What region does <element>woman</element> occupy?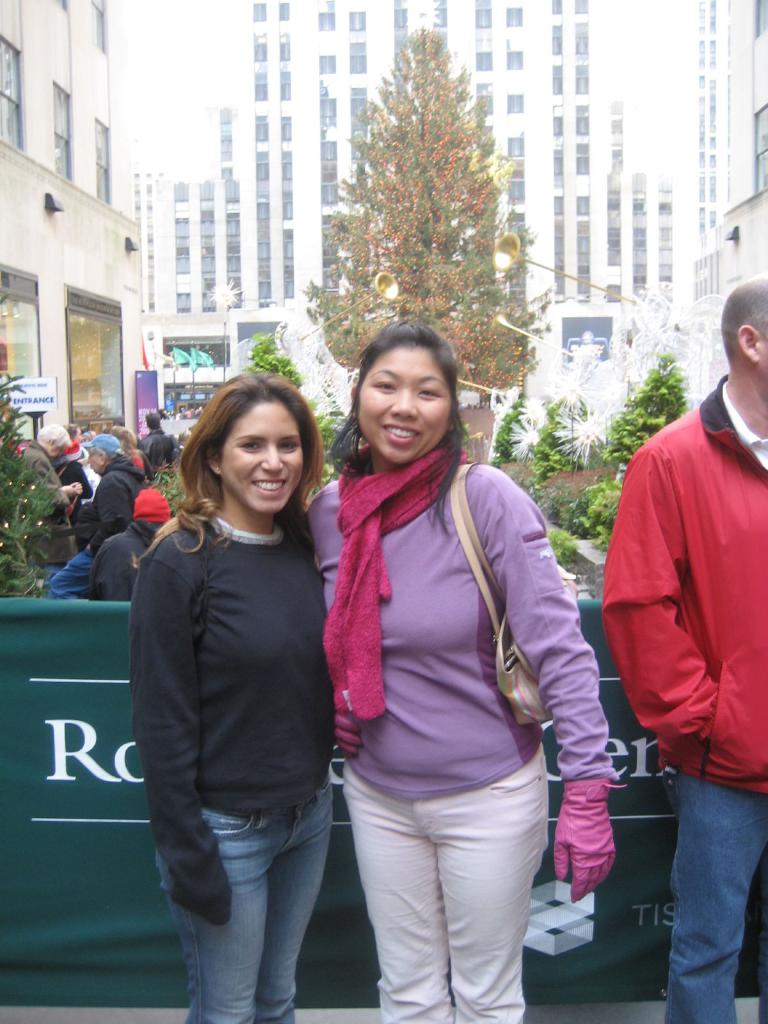
[305, 323, 626, 1023].
